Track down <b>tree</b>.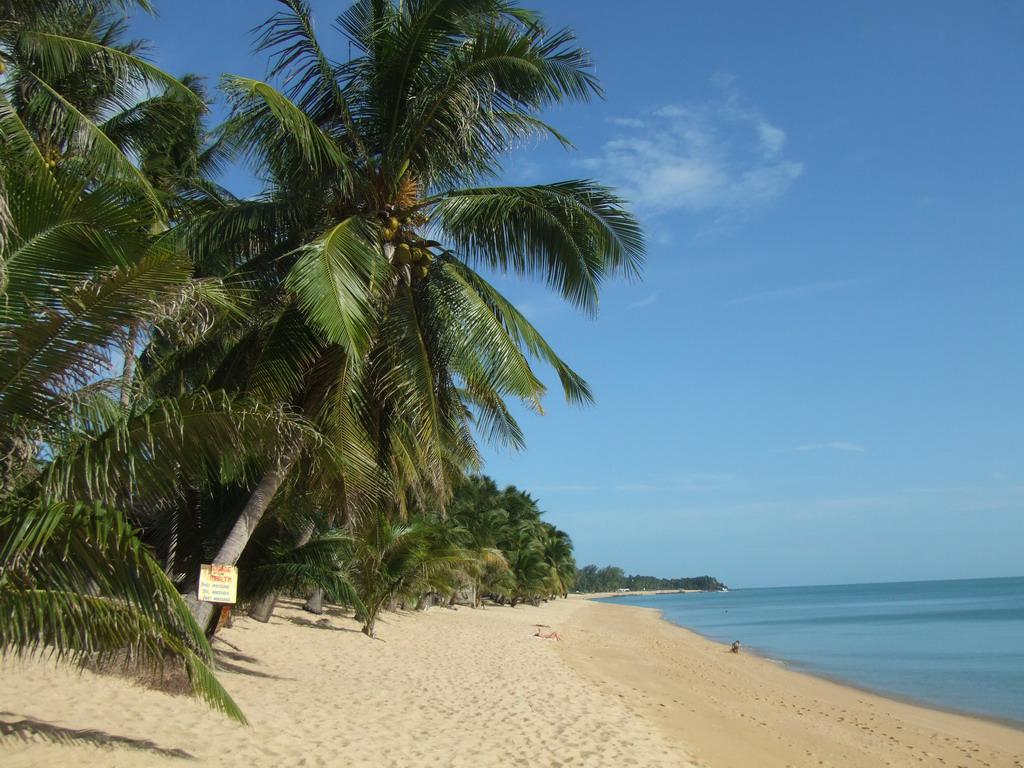
Tracked to 258,507,531,641.
